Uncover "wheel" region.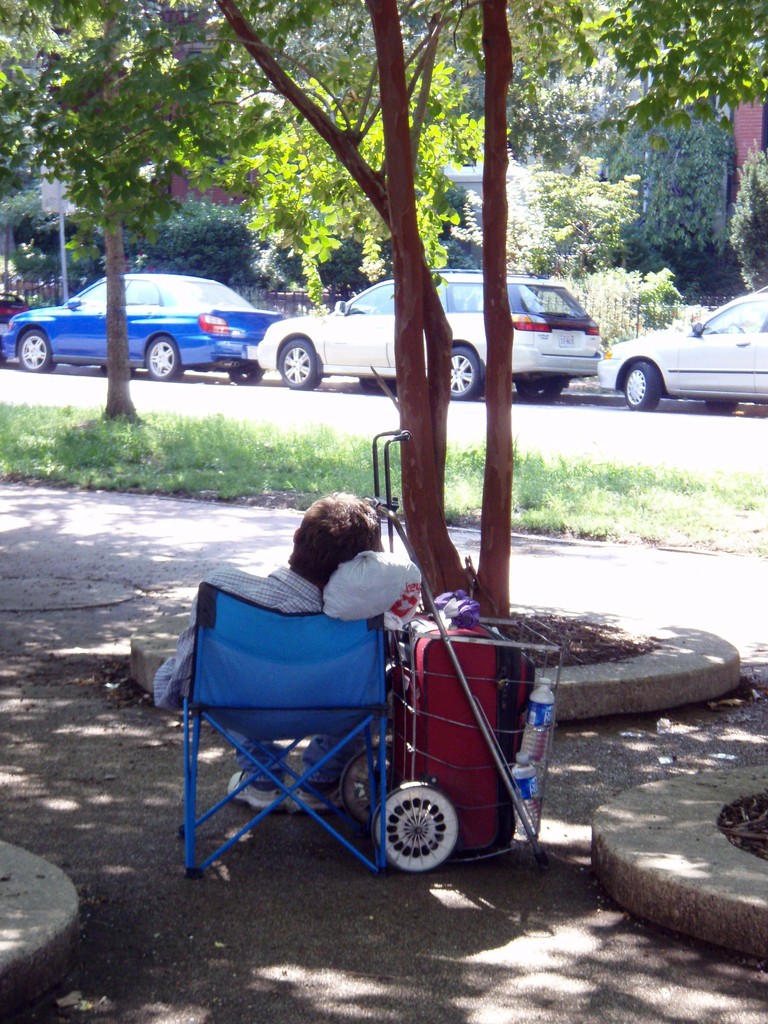
Uncovered: <region>438, 340, 487, 400</region>.
